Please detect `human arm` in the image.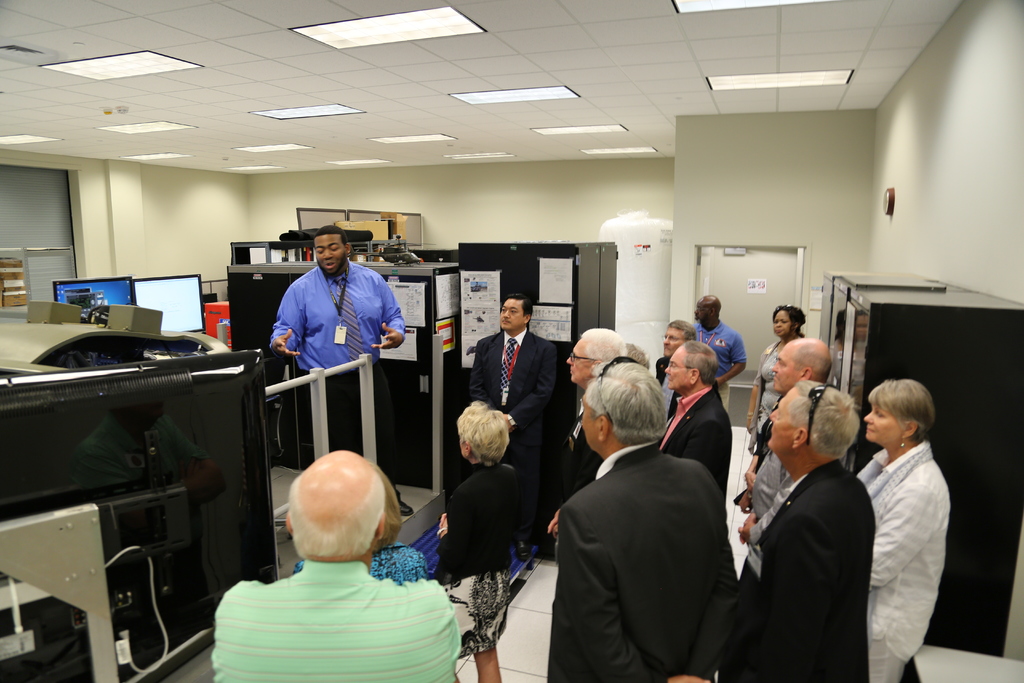
[741,450,761,487].
